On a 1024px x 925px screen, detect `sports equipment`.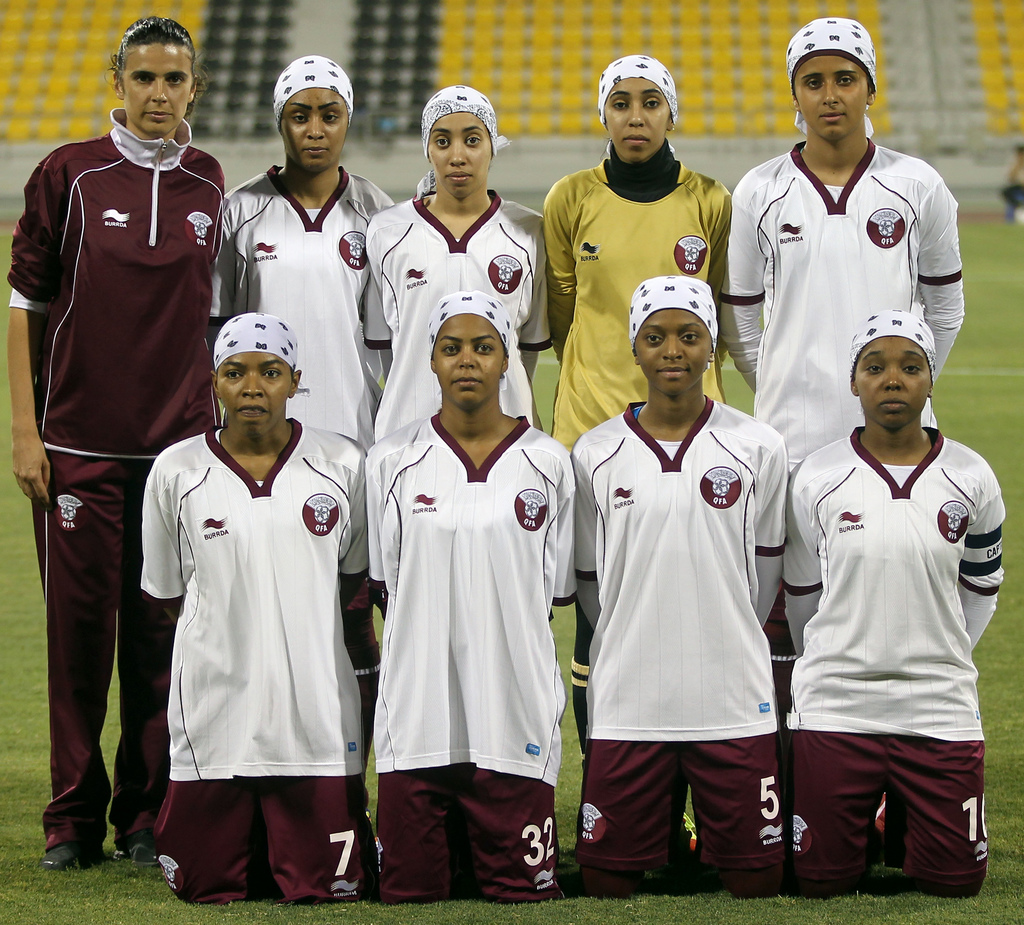
136,416,369,782.
